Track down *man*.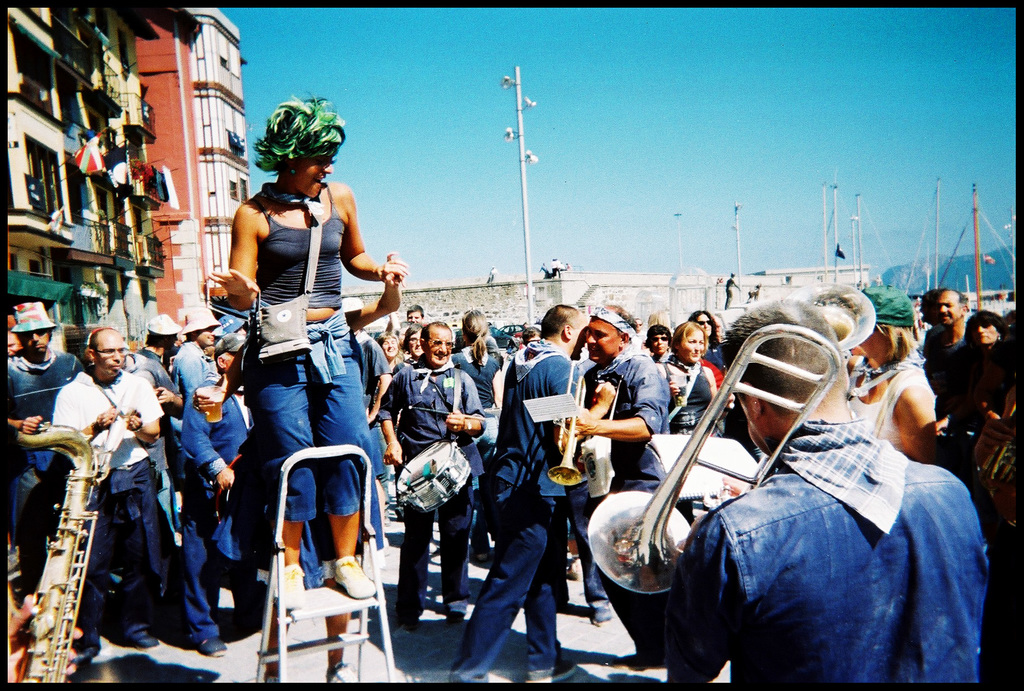
Tracked to <bbox>925, 286, 956, 413</bbox>.
